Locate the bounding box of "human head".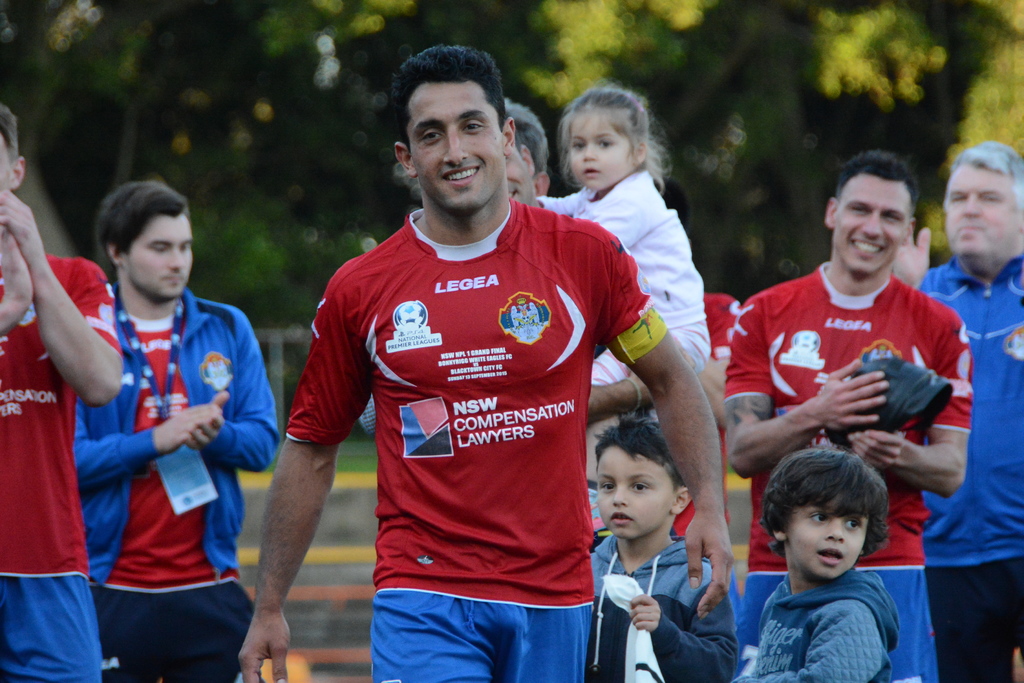
Bounding box: <bbox>390, 44, 516, 215</bbox>.
